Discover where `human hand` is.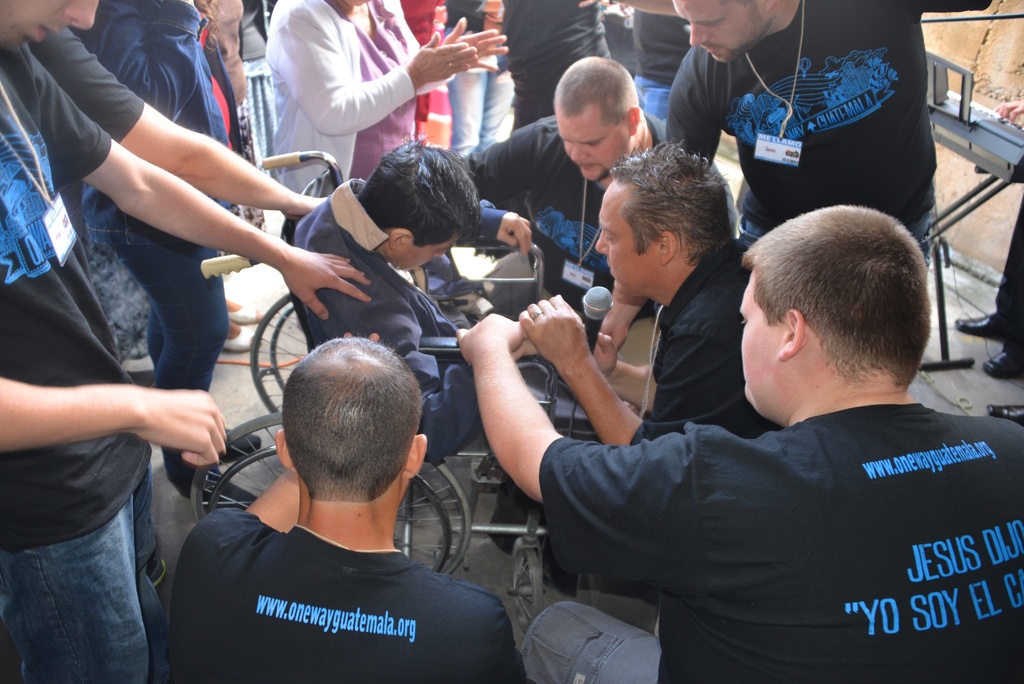
Discovered at crop(452, 313, 527, 364).
